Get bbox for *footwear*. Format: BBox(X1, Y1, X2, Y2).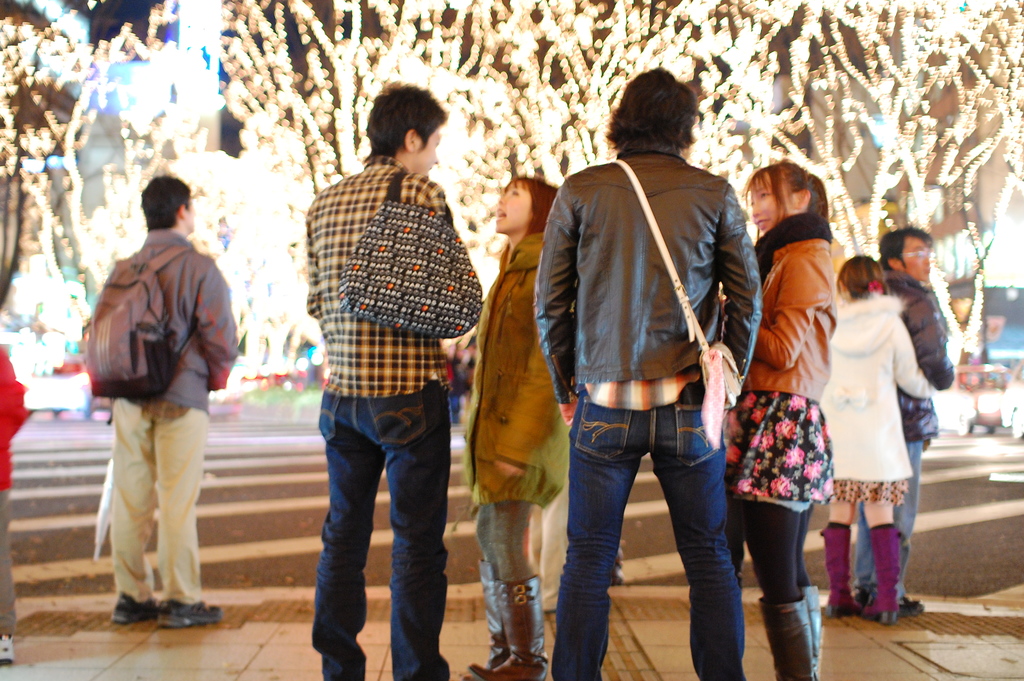
BBox(111, 592, 159, 619).
